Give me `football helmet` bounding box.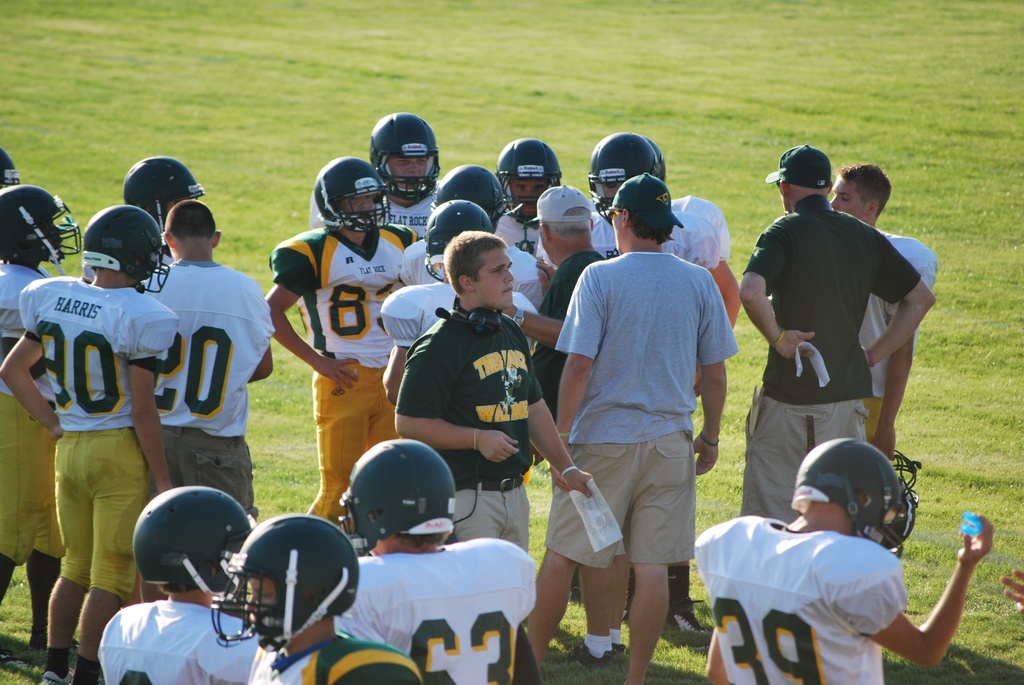
(426,198,491,282).
